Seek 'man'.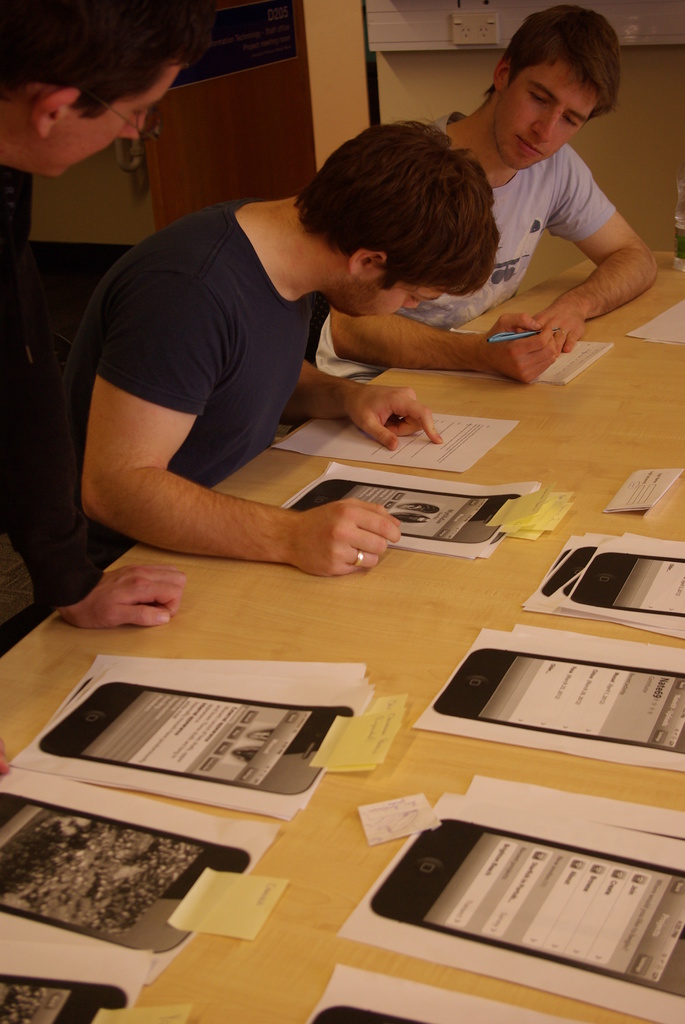
[312,0,660,390].
